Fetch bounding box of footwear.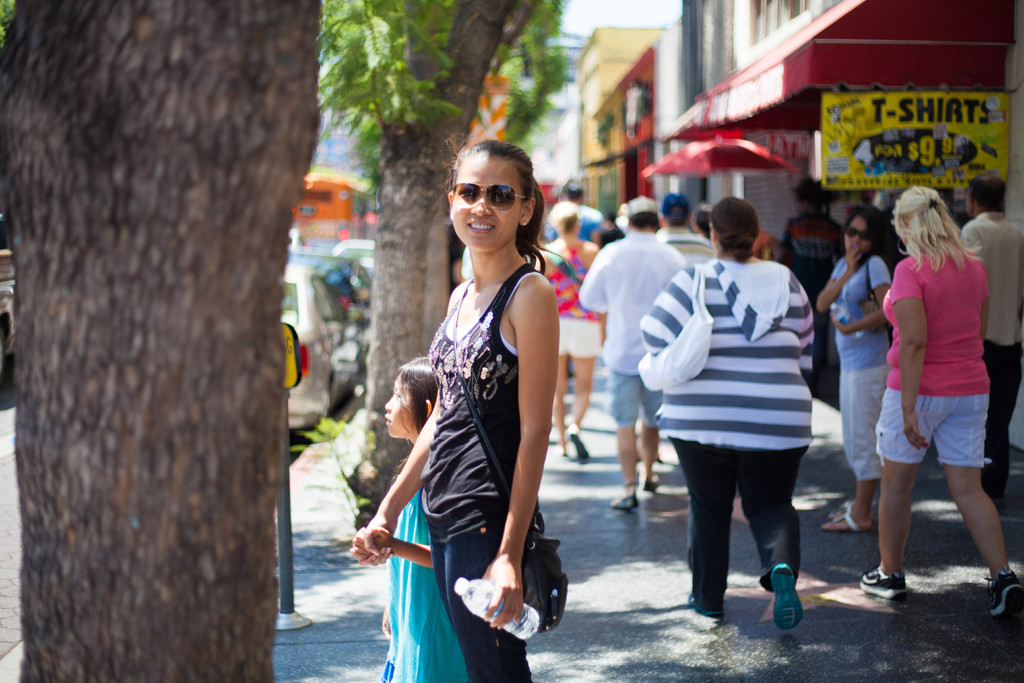
Bbox: box=[572, 418, 591, 459].
